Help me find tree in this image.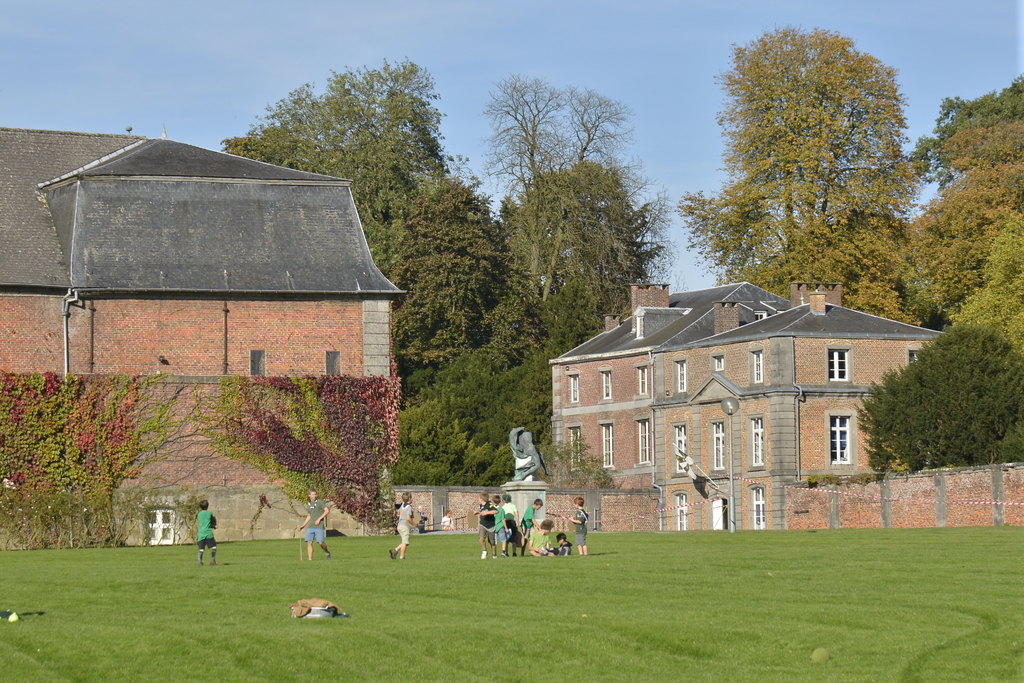
Found it: x1=698 y1=23 x2=943 y2=307.
